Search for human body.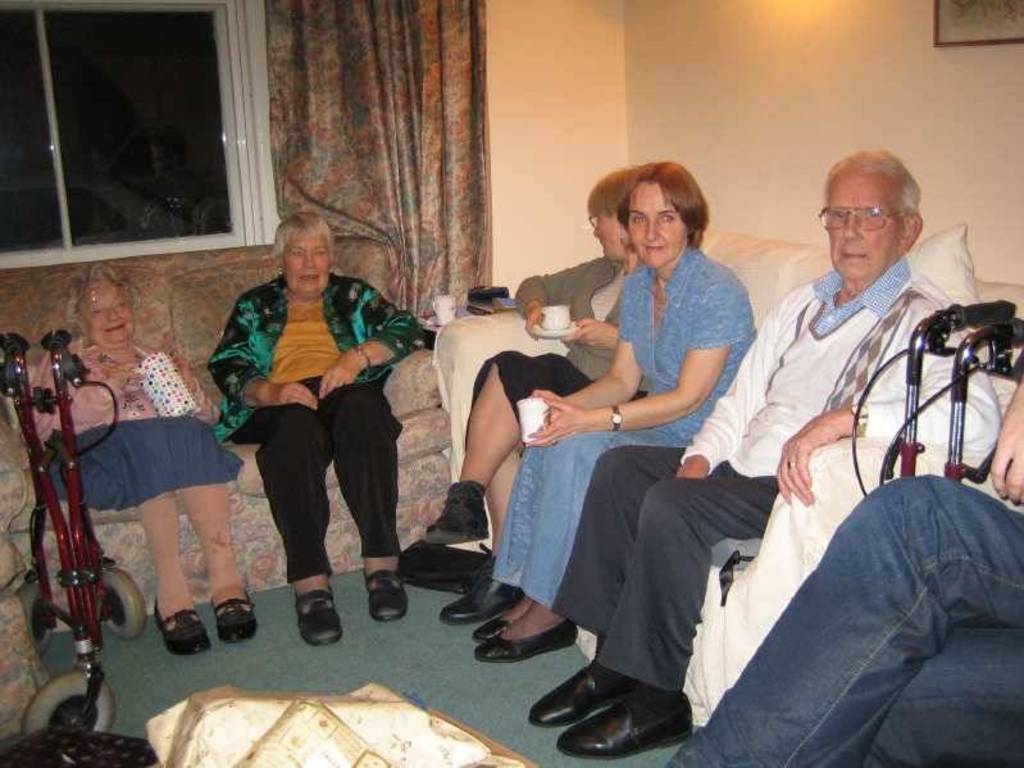
Found at 424, 246, 651, 624.
